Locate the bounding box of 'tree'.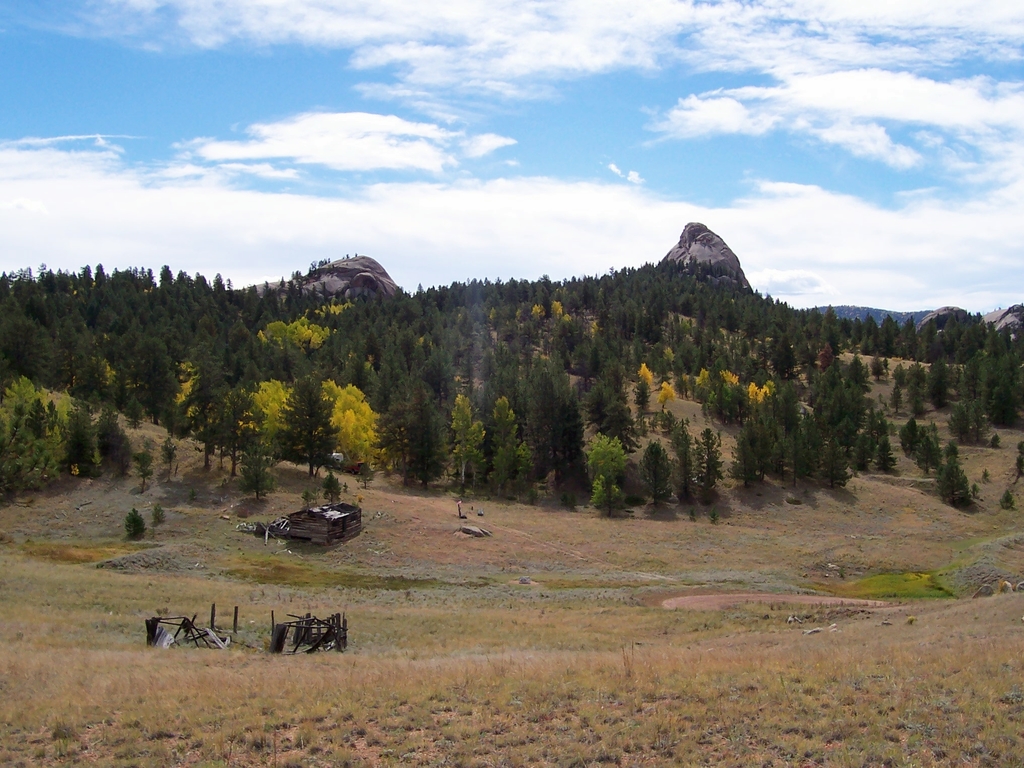
Bounding box: <box>764,335,797,380</box>.
